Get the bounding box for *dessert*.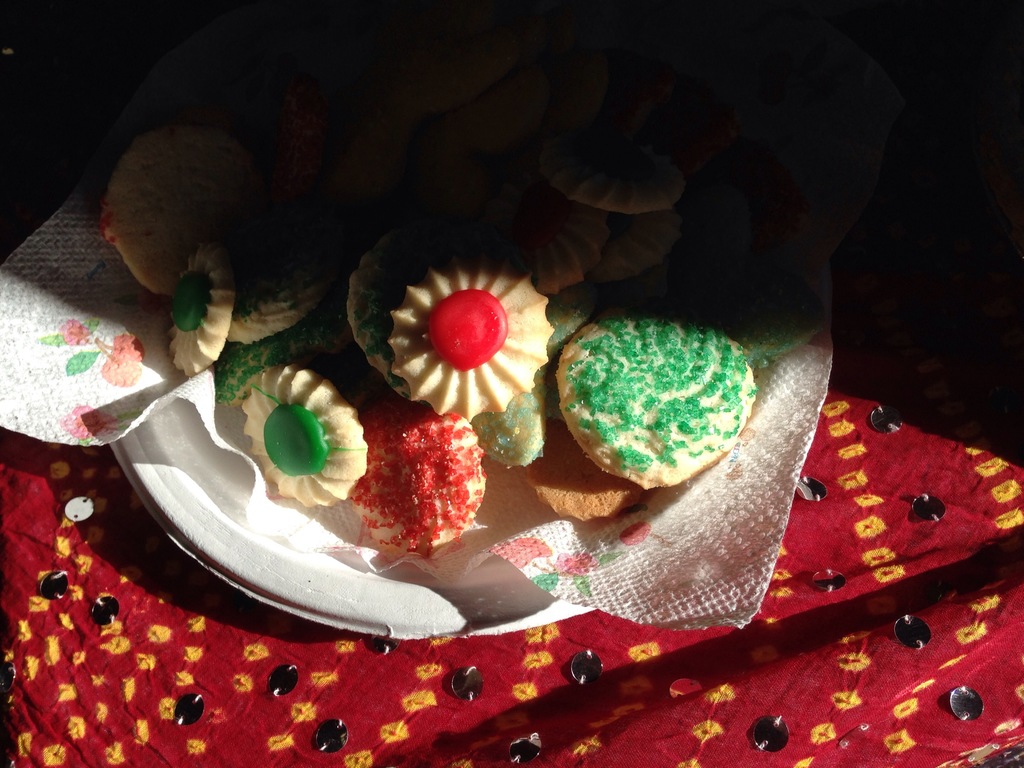
523 422 642 529.
